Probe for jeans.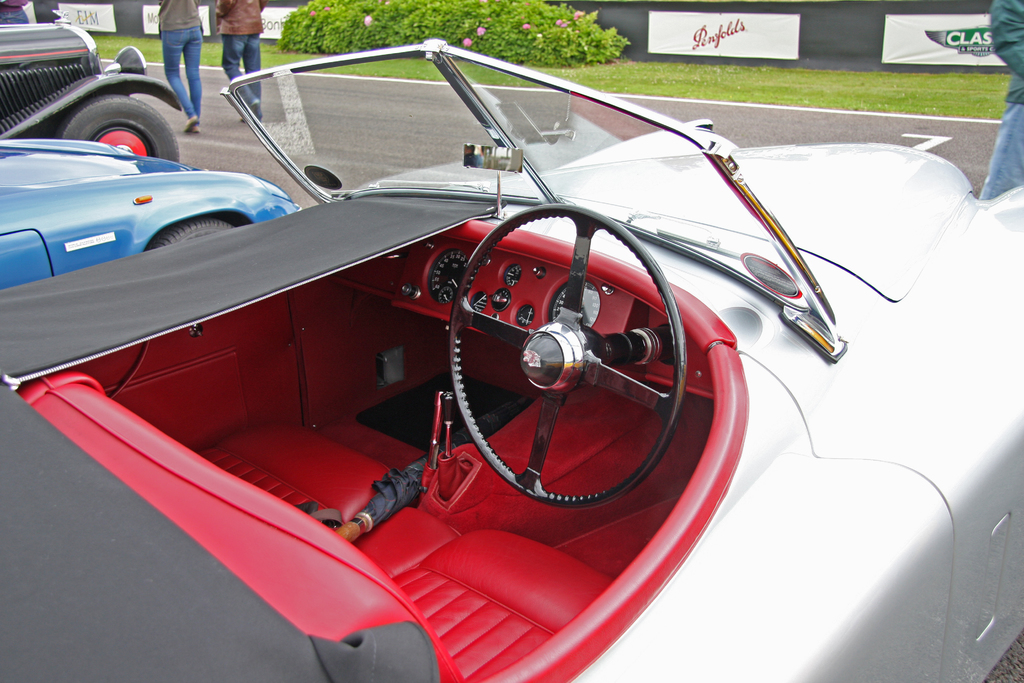
Probe result: 979,99,1023,199.
